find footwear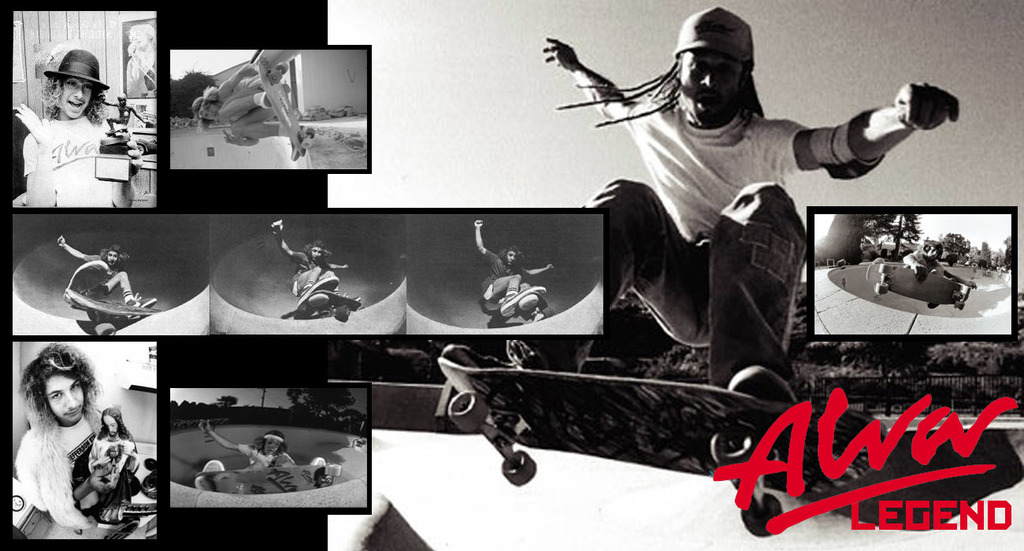
bbox=[294, 276, 339, 309]
